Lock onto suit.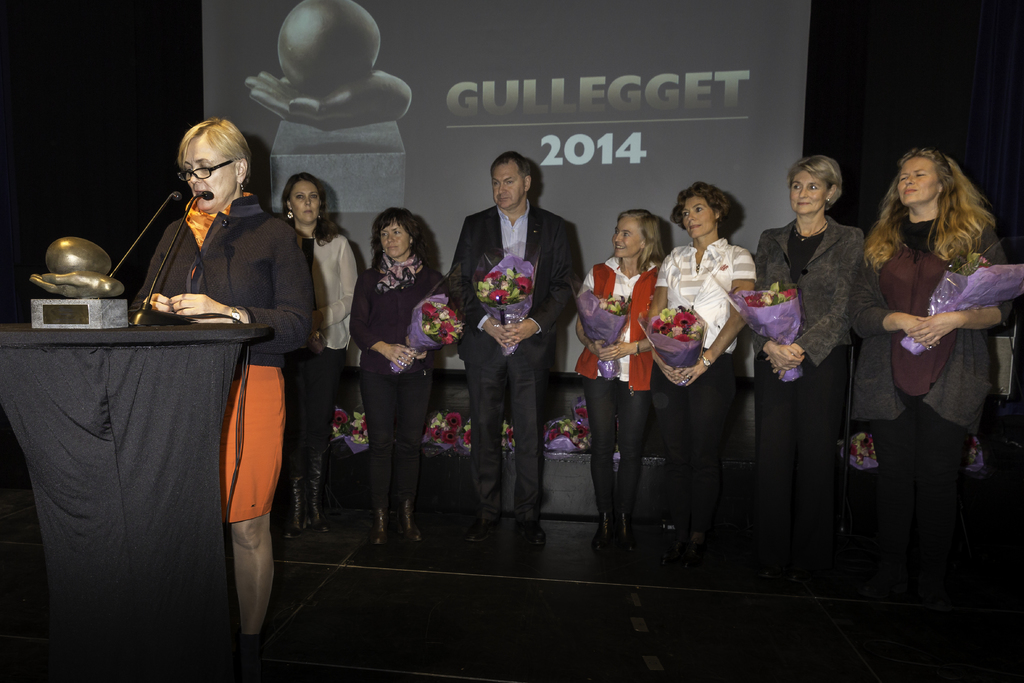
Locked: x1=316 y1=234 x2=362 y2=352.
